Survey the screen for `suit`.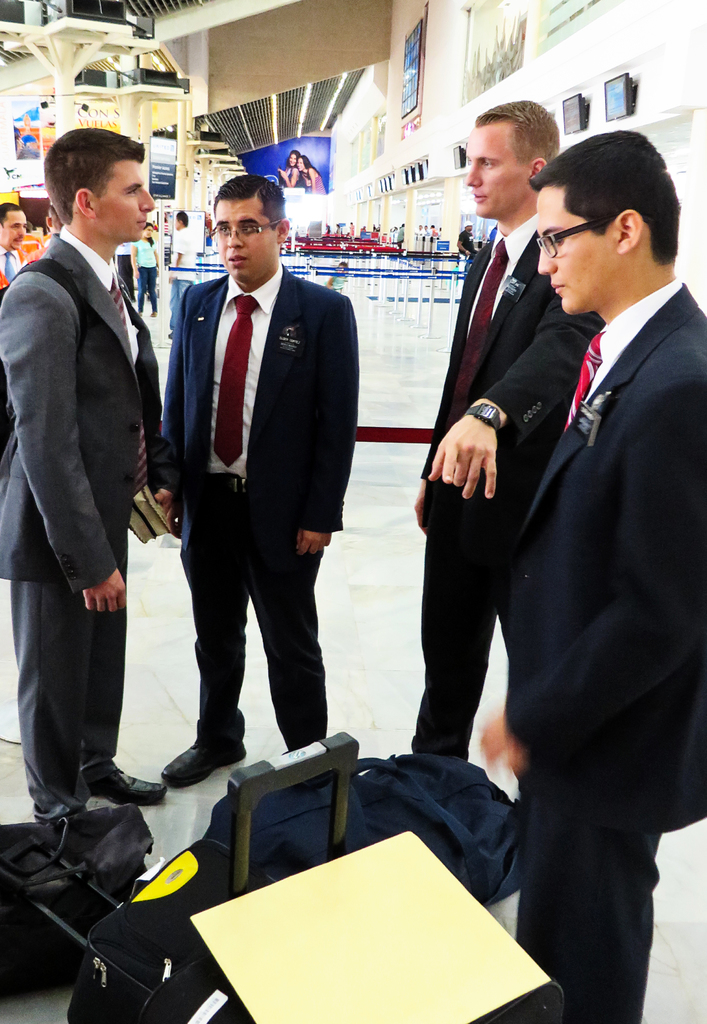
Survey found: crop(409, 211, 605, 760).
